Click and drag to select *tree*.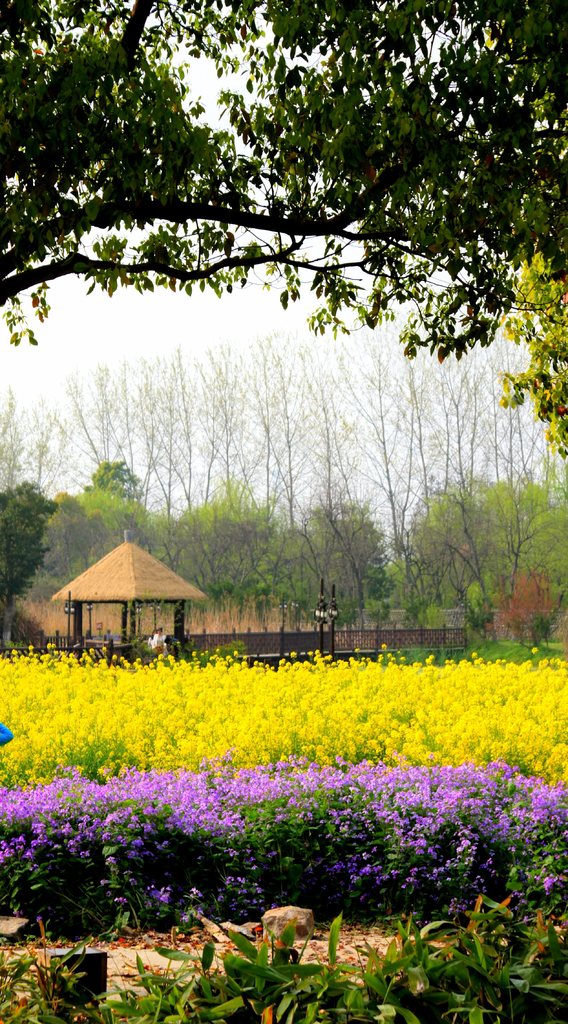
Selection: rect(22, 363, 132, 498).
